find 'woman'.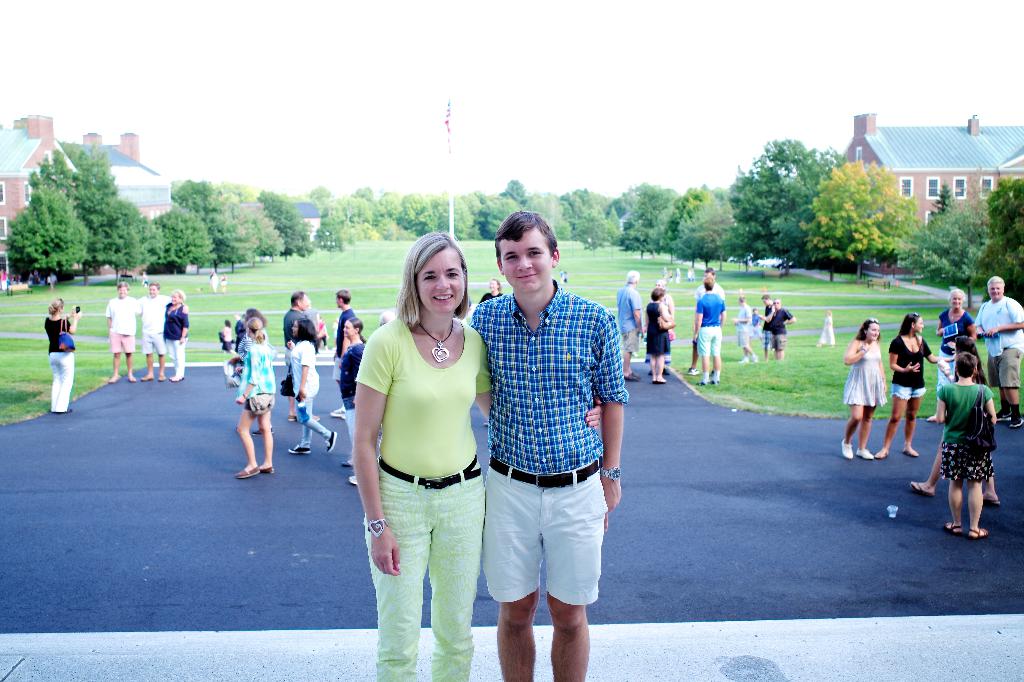
(left=931, top=287, right=977, bottom=416).
